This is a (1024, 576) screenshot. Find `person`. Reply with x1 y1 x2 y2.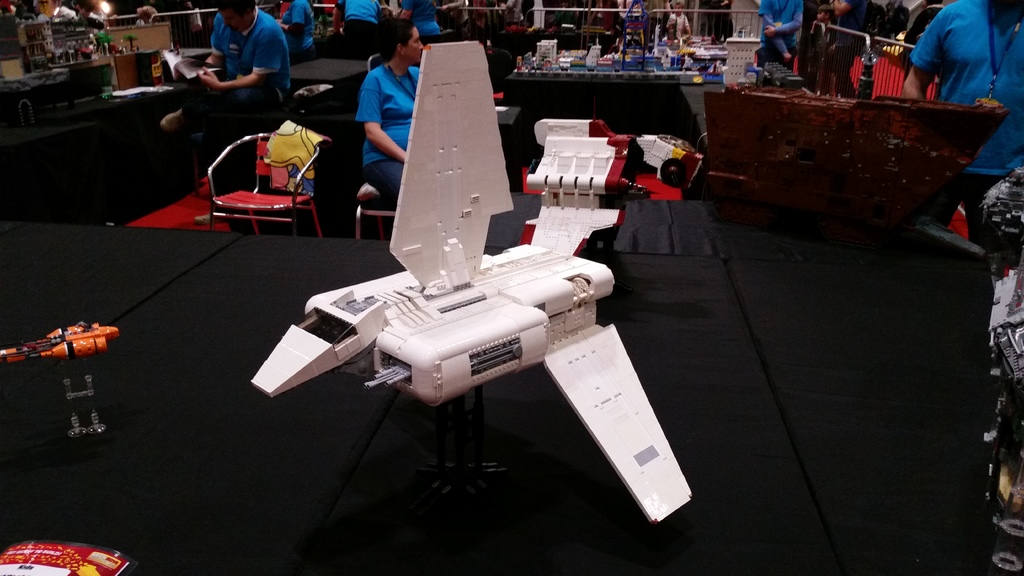
906 0 1010 112.
